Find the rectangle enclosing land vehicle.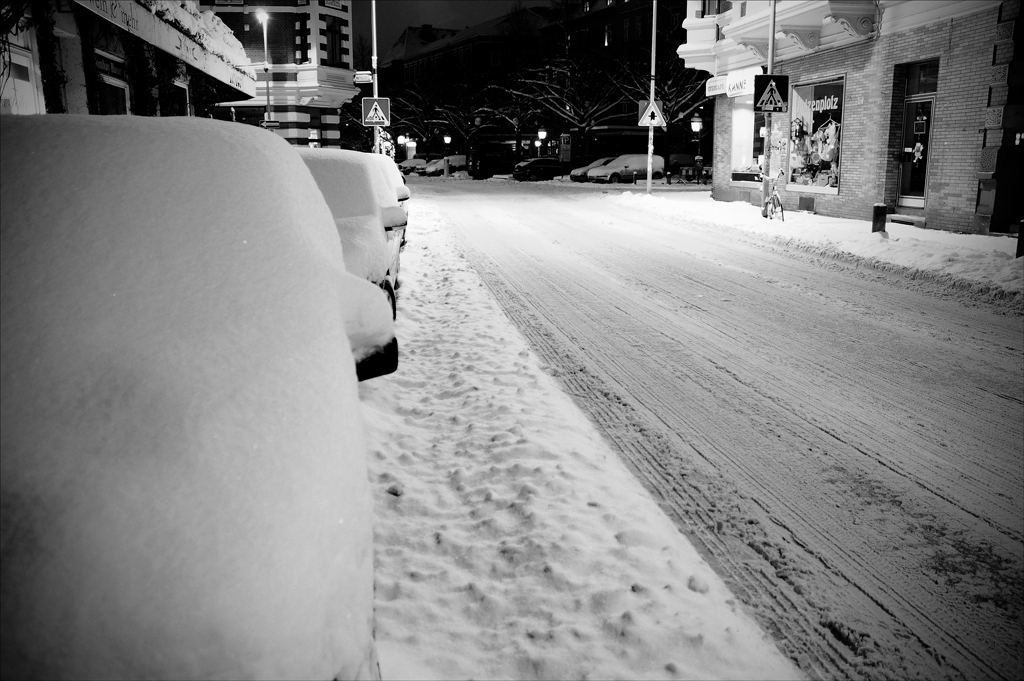
region(566, 154, 609, 184).
